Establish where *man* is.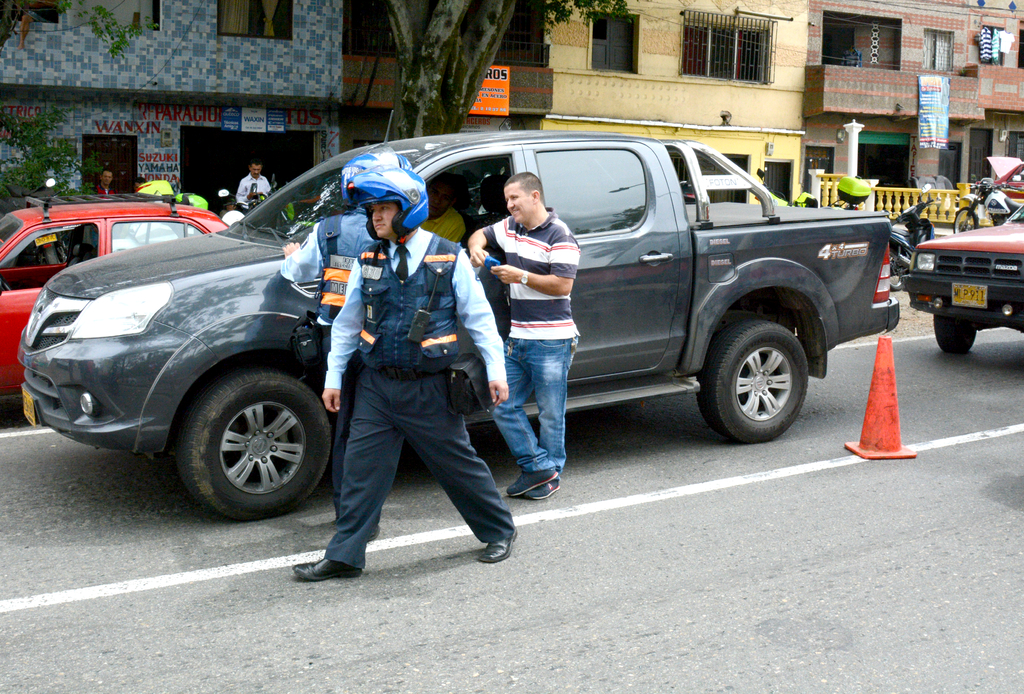
Established at 467, 174, 585, 501.
